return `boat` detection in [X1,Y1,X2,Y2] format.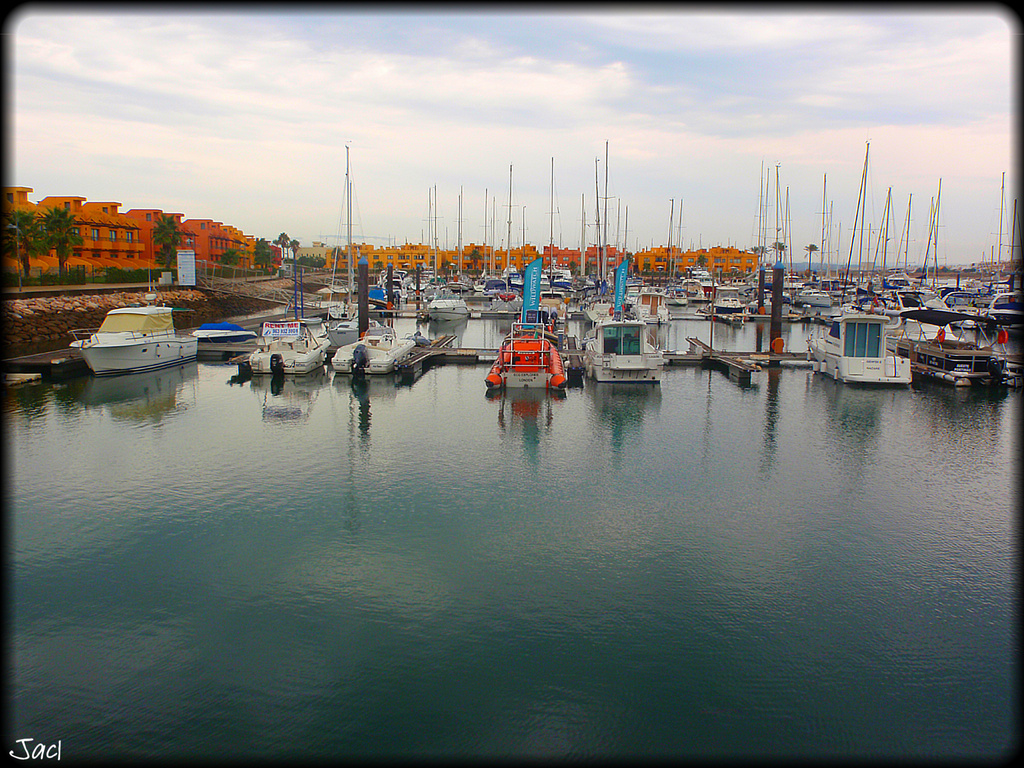
[833,145,888,312].
